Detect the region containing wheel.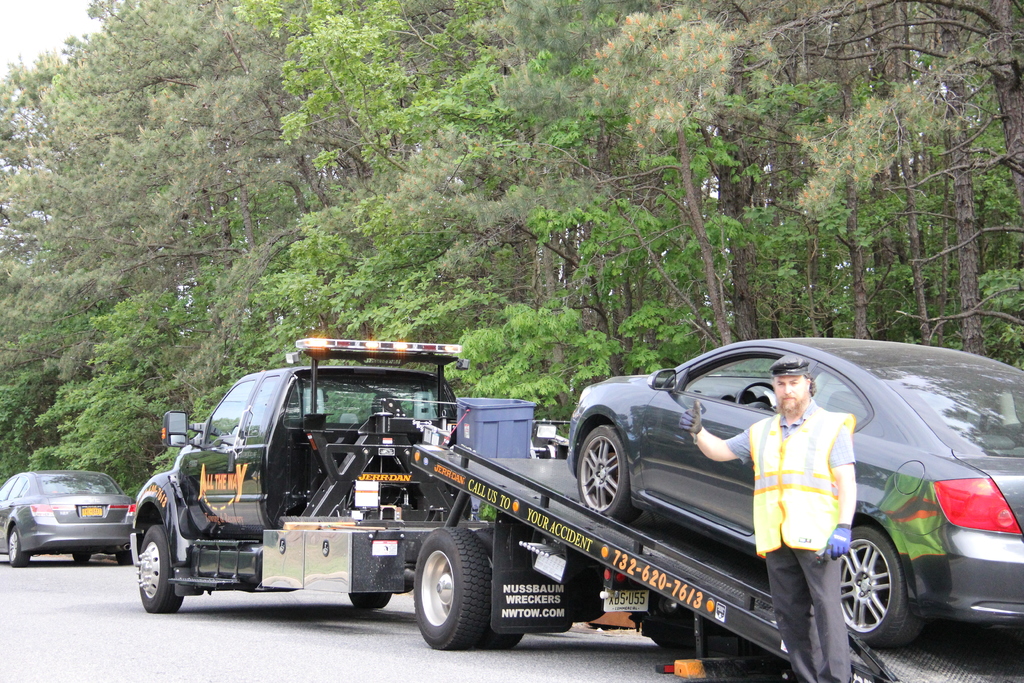
[6, 522, 31, 568].
